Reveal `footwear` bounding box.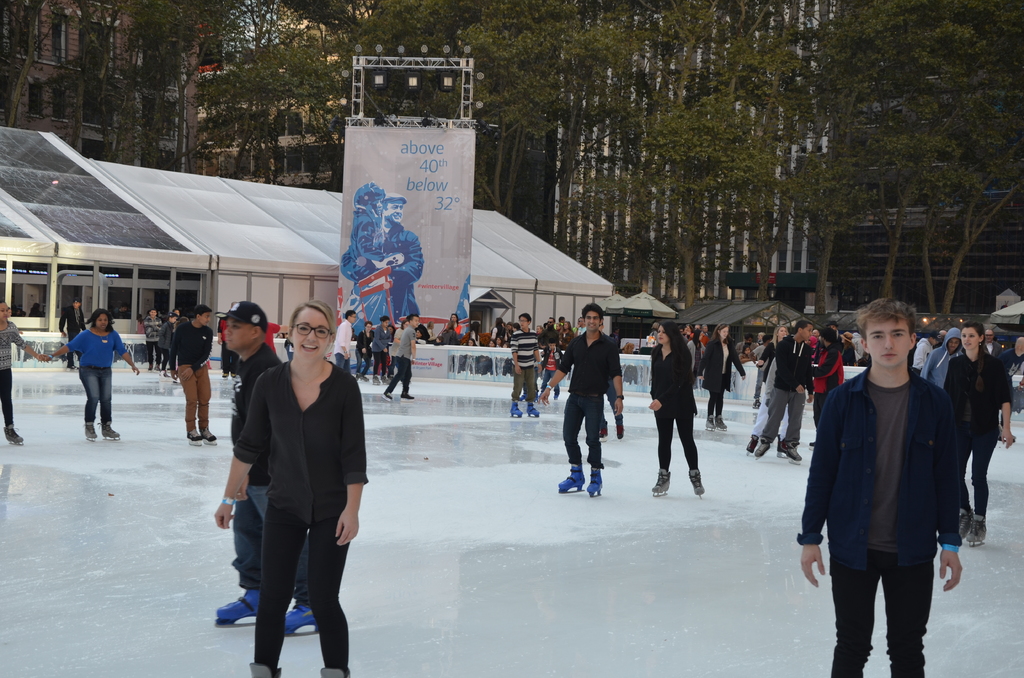
Revealed: bbox=(100, 422, 120, 437).
